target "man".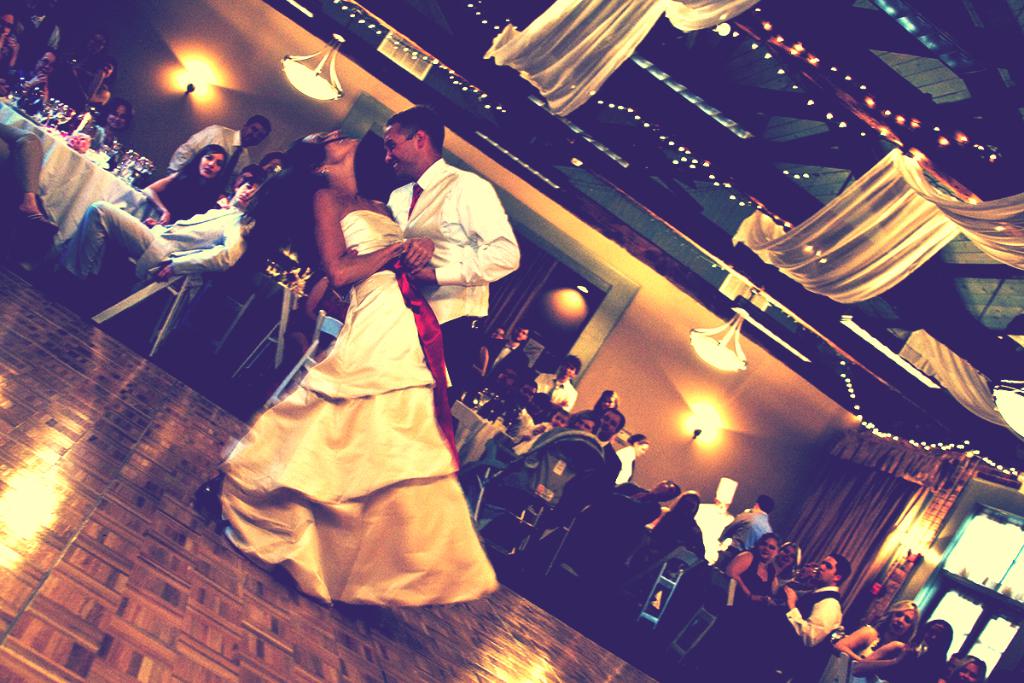
Target region: 717:492:773:571.
